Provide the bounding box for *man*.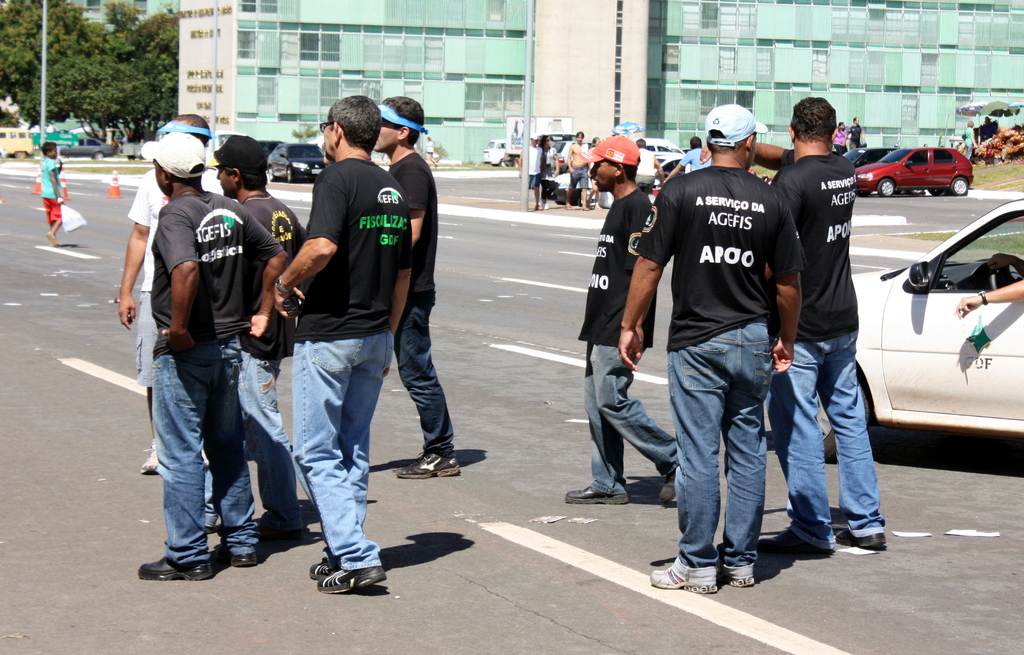
box(702, 97, 896, 550).
